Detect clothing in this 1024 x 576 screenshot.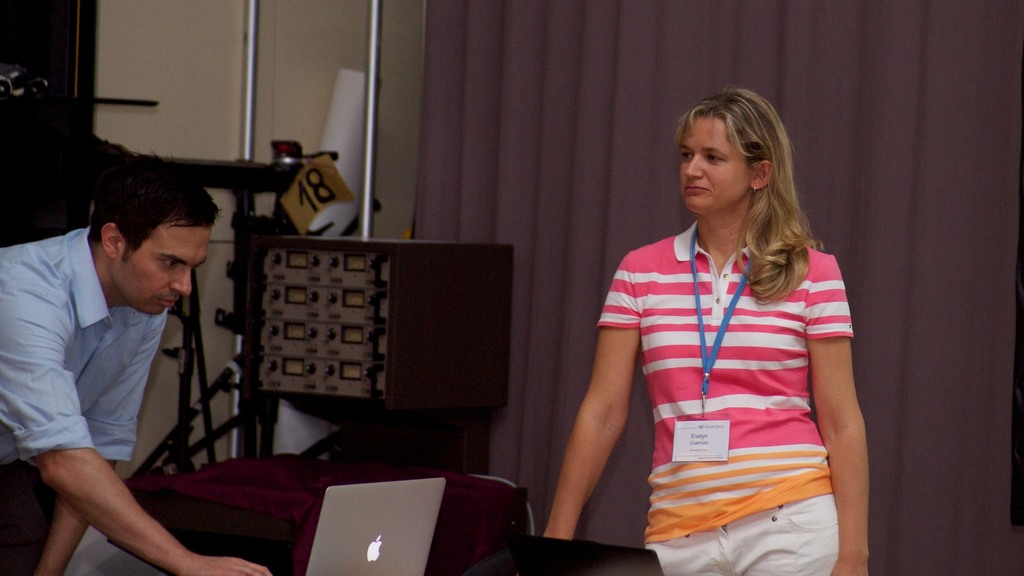
Detection: detection(593, 221, 854, 575).
